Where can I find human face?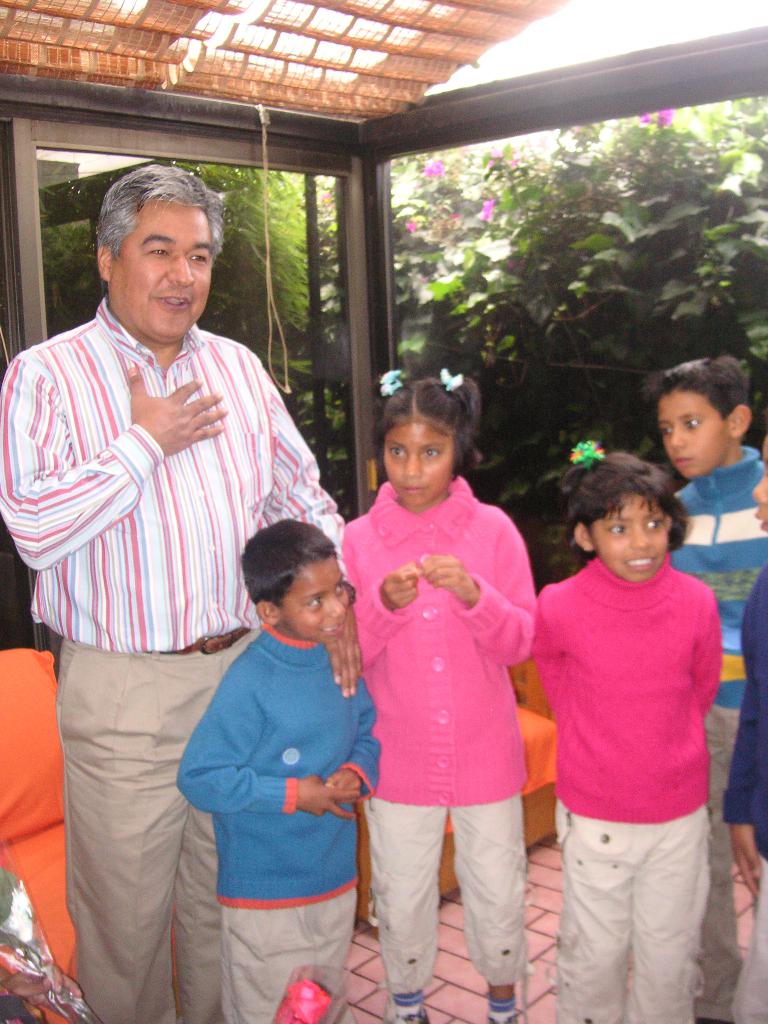
You can find it at (280, 555, 349, 646).
